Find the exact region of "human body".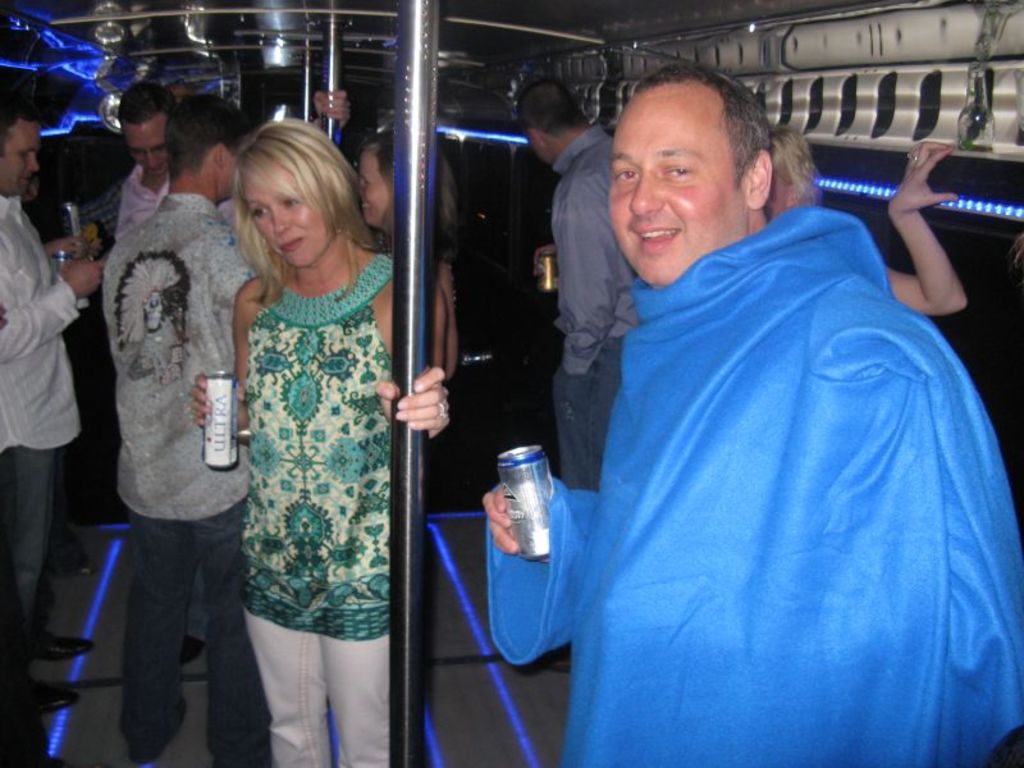
Exact region: (193, 122, 448, 767).
